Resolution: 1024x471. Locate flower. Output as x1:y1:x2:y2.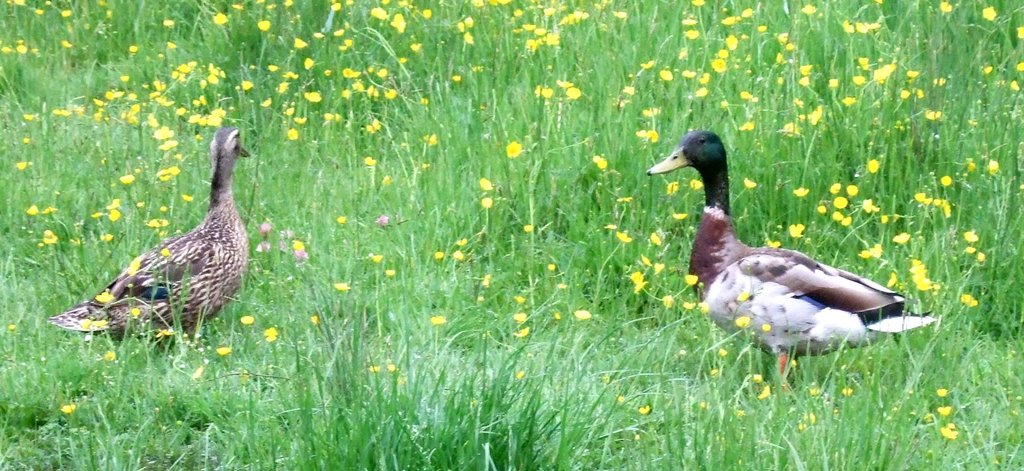
790:224:805:237.
